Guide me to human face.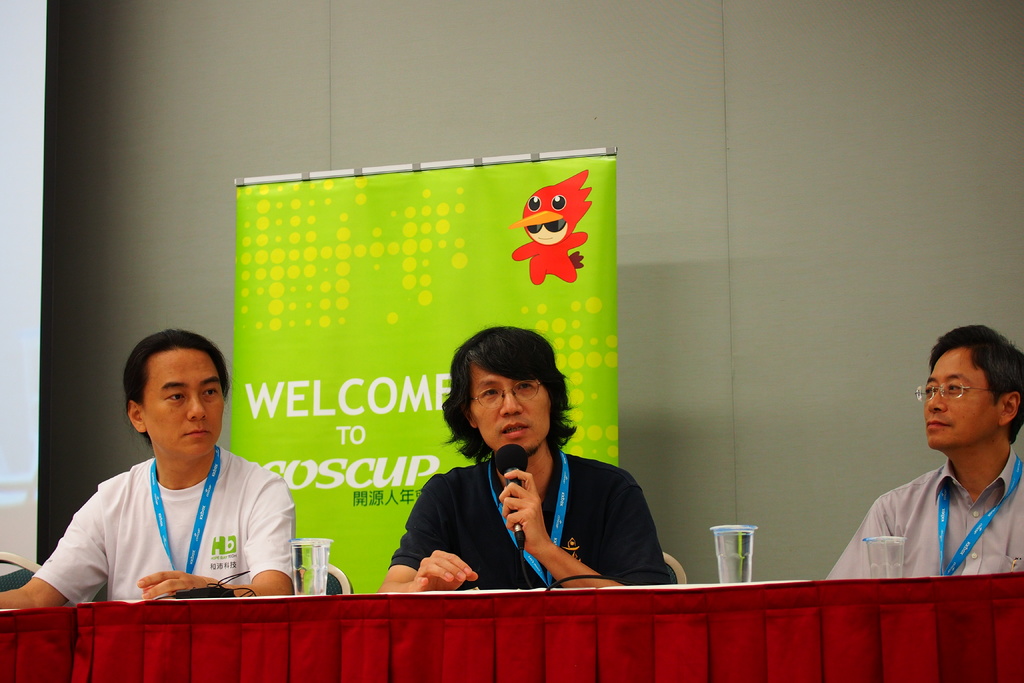
Guidance: crop(470, 361, 548, 452).
